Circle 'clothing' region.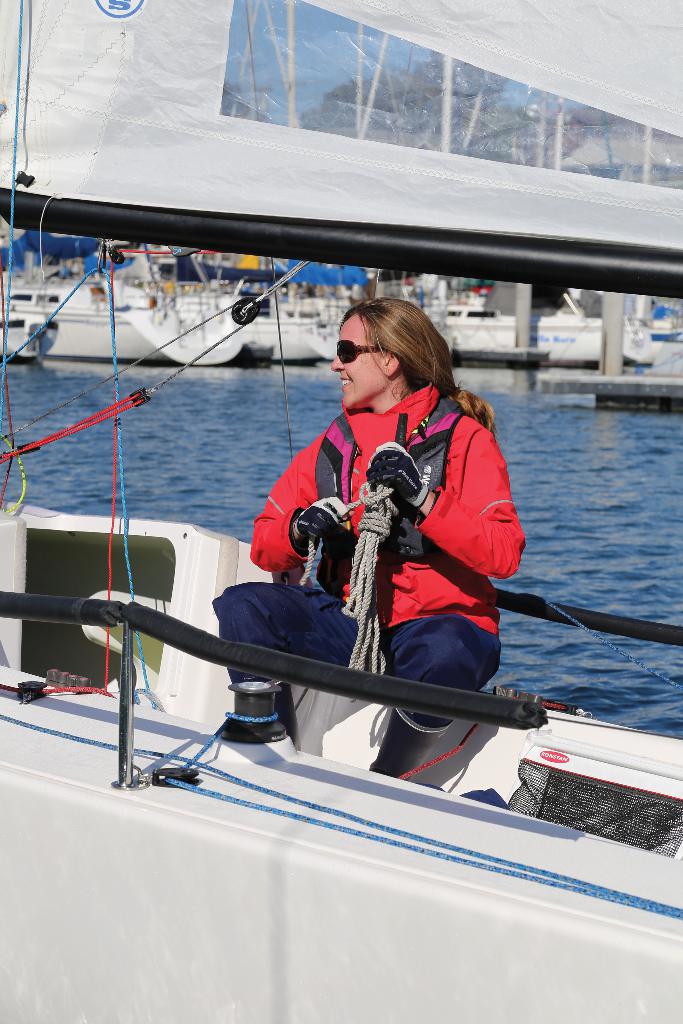
Region: (208,356,522,721).
